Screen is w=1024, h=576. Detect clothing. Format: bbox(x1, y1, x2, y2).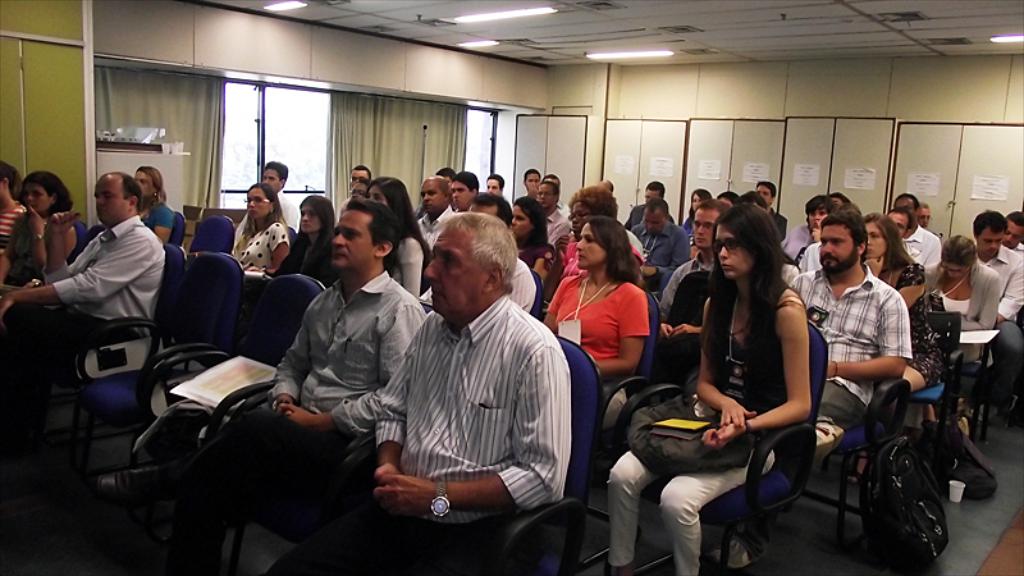
bbox(547, 270, 654, 426).
